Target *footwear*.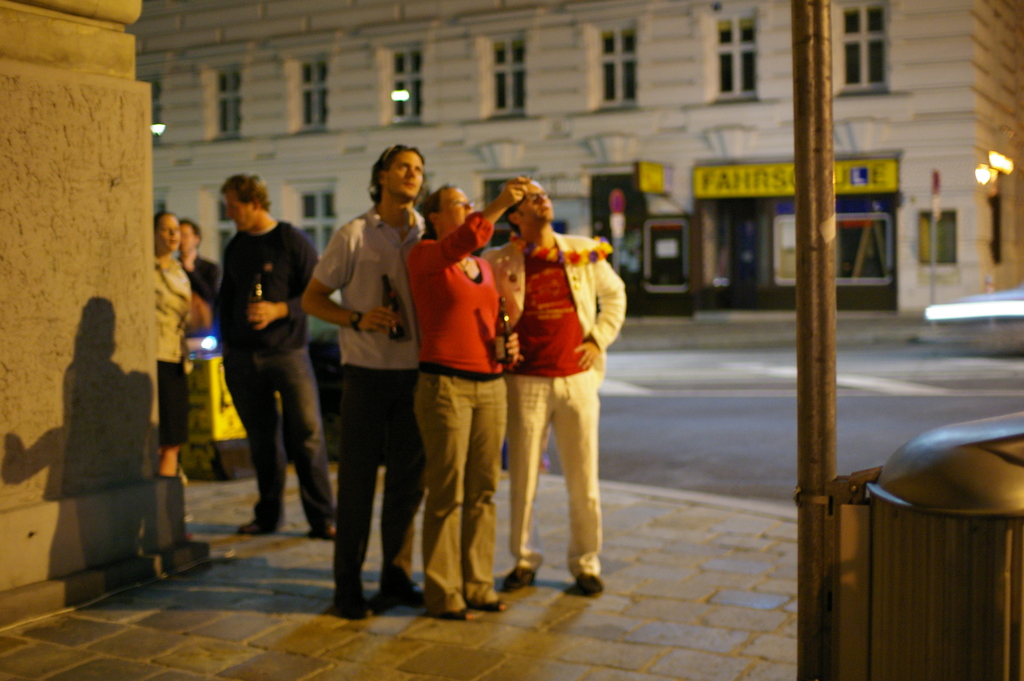
Target region: left=465, top=595, right=505, bottom=615.
